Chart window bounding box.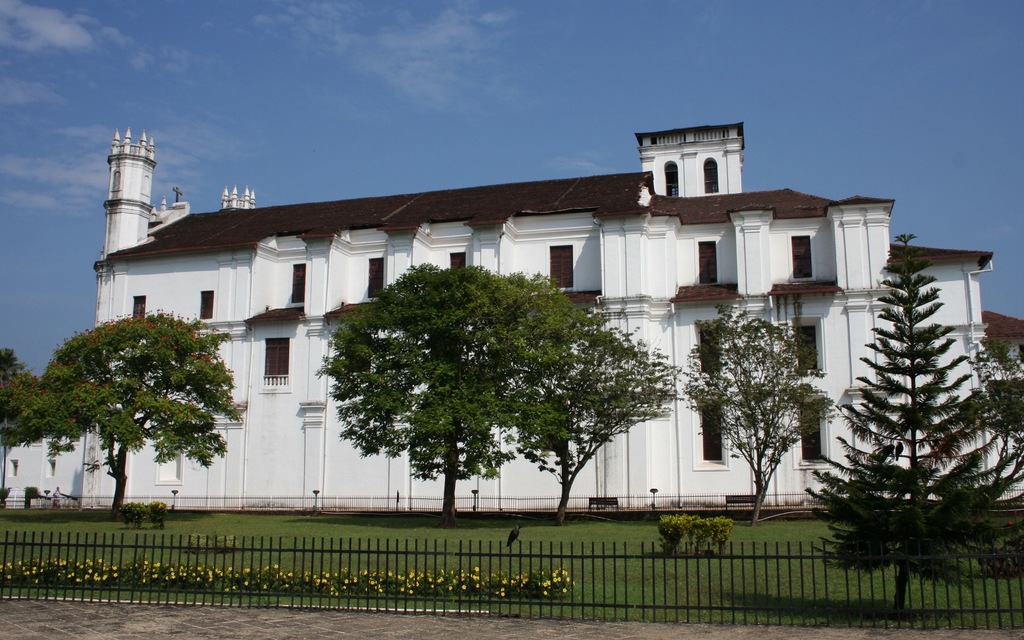
Charted: BBox(127, 294, 147, 323).
